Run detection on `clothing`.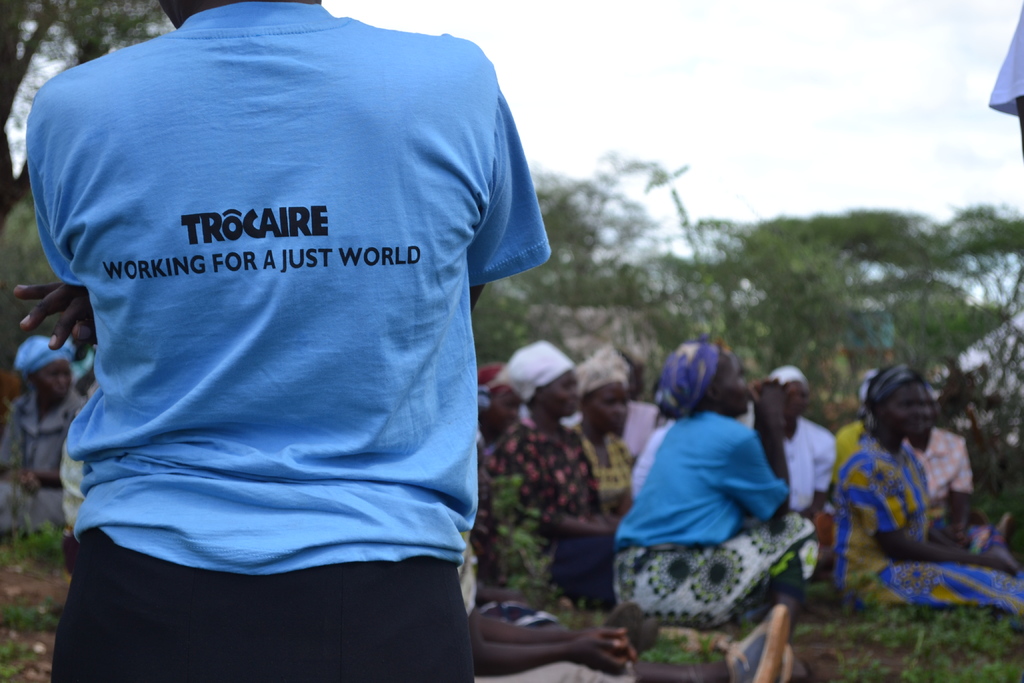
Result: [left=851, top=358, right=927, bottom=423].
